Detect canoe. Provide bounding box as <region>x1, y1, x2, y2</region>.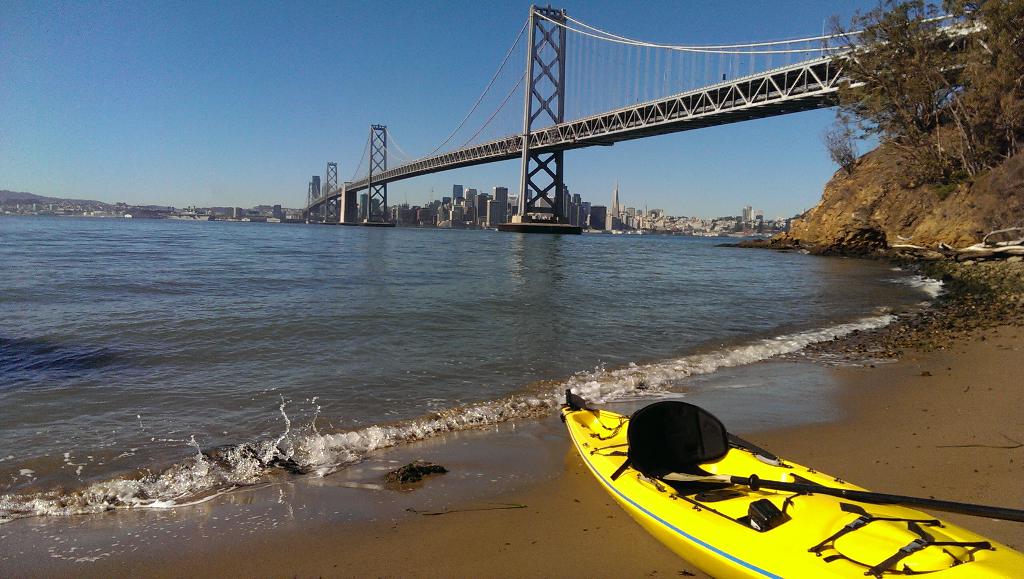
<region>567, 394, 1002, 578</region>.
